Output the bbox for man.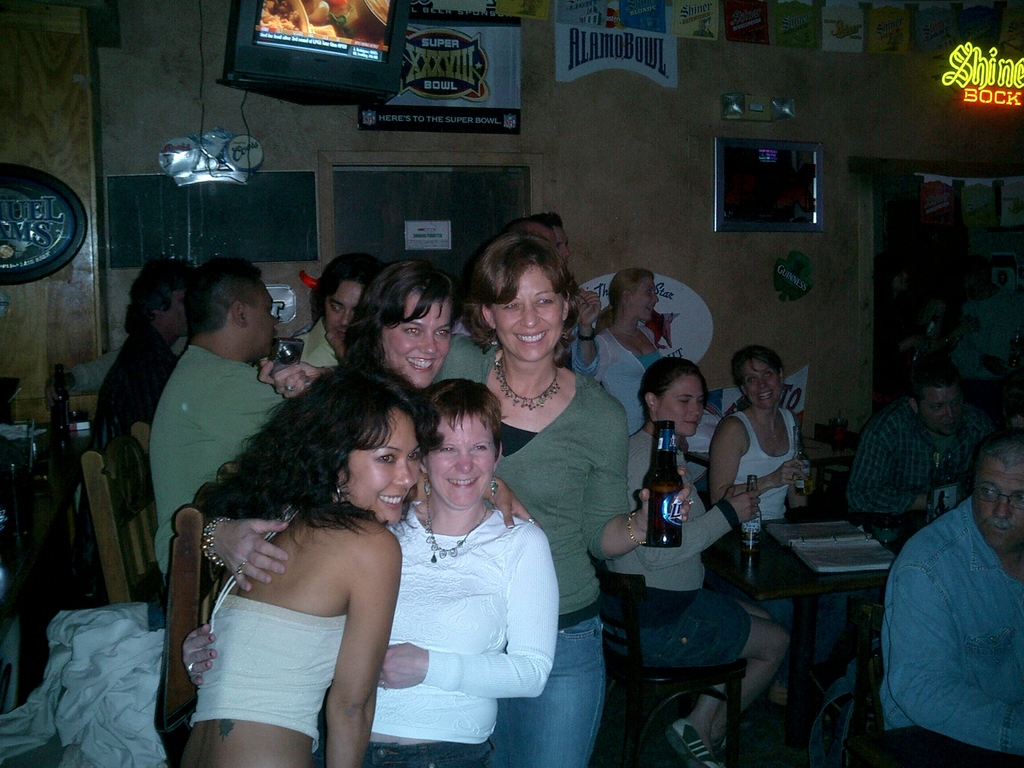
875,418,1023,767.
